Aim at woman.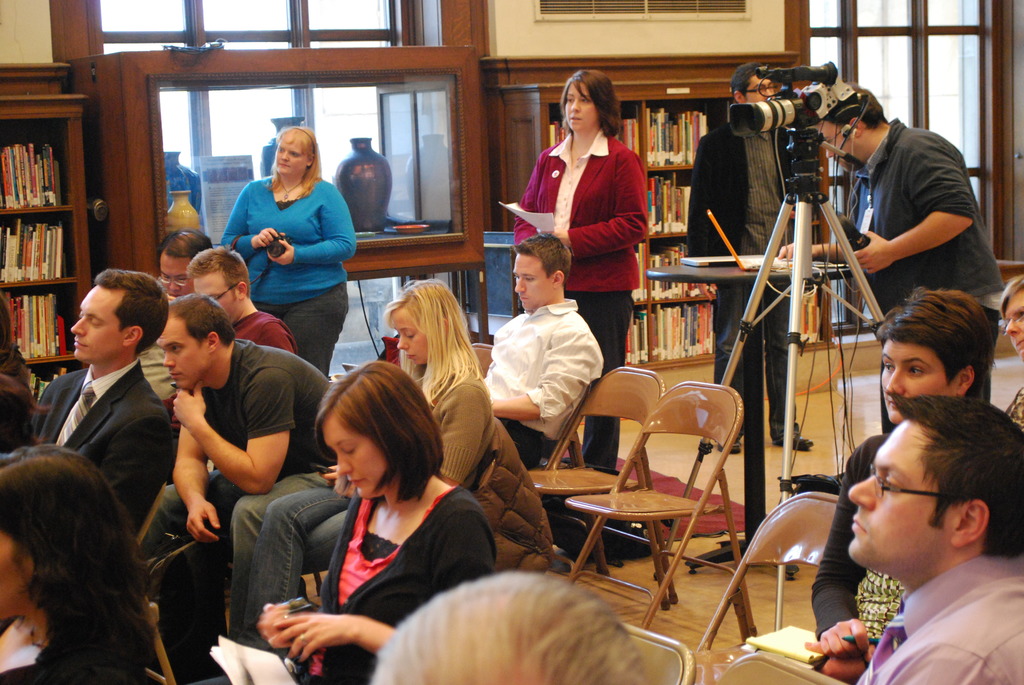
Aimed at [1004, 274, 1023, 436].
